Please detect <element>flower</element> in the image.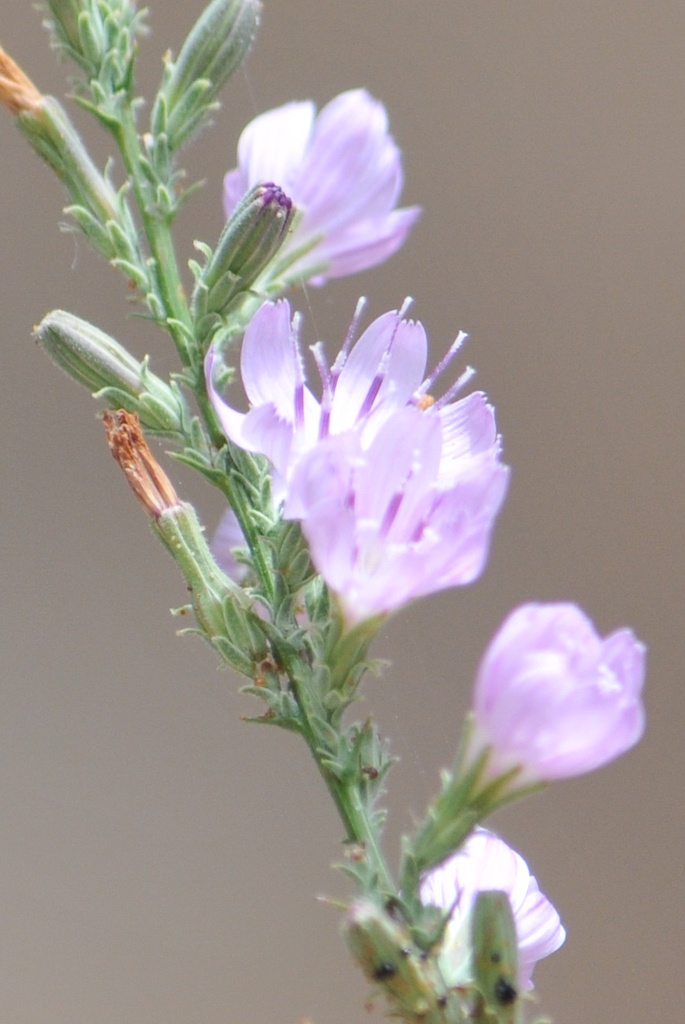
(409, 825, 567, 995).
